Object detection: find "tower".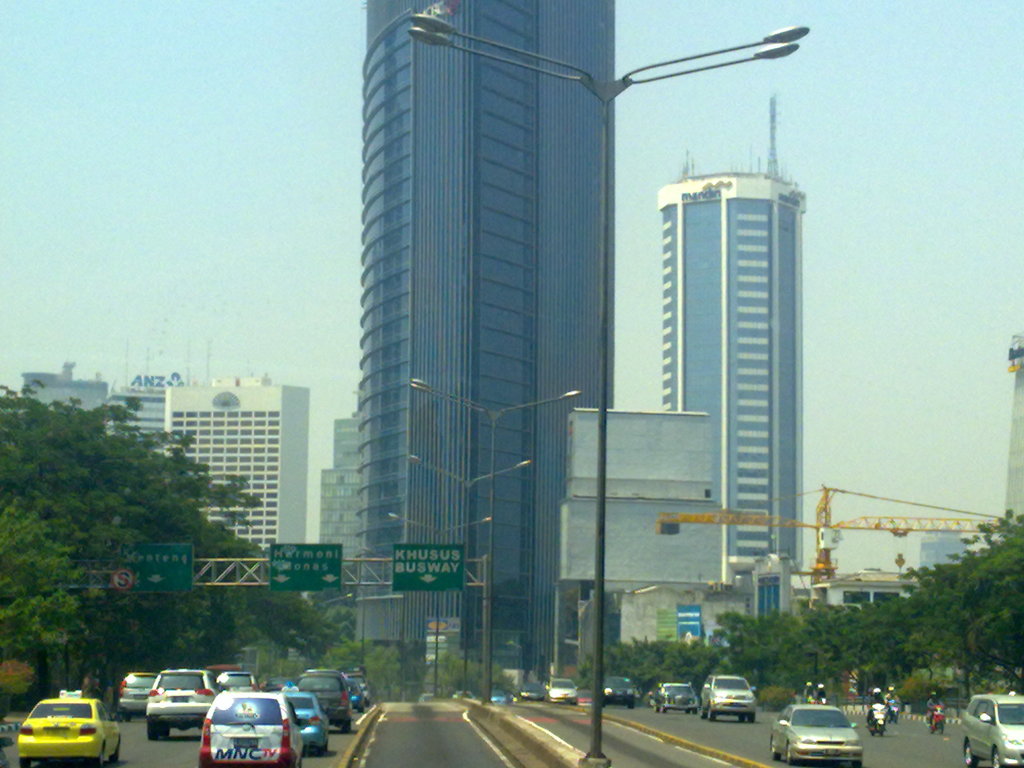
bbox=[664, 106, 805, 581].
